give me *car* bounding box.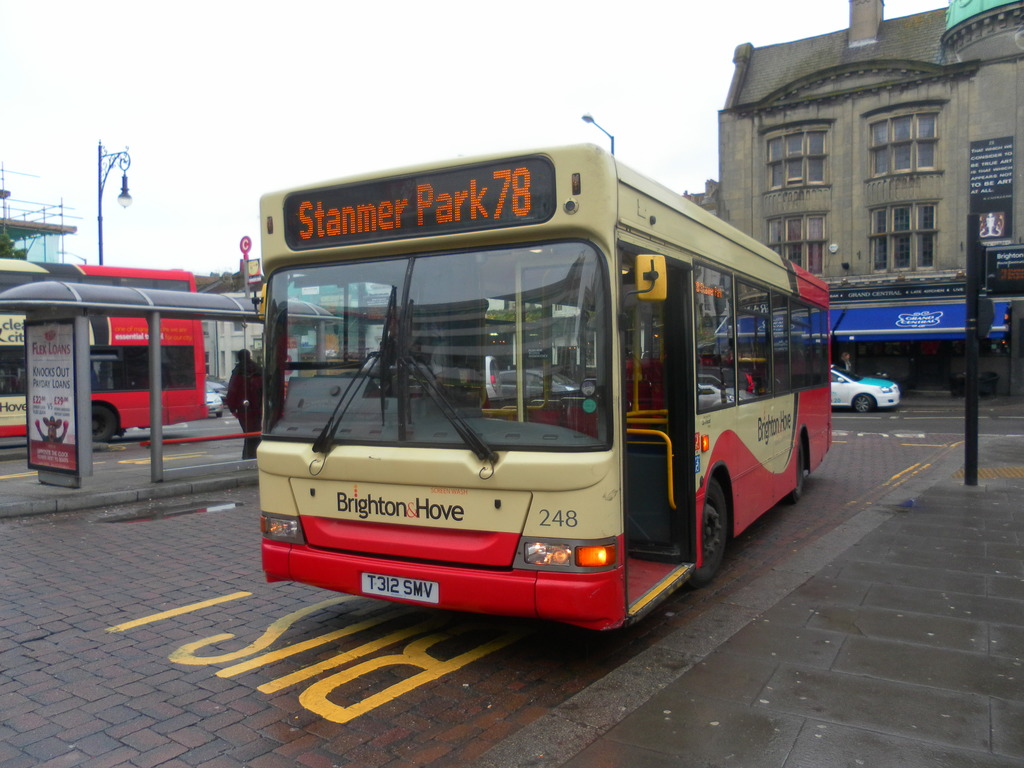
bbox(205, 372, 229, 402).
